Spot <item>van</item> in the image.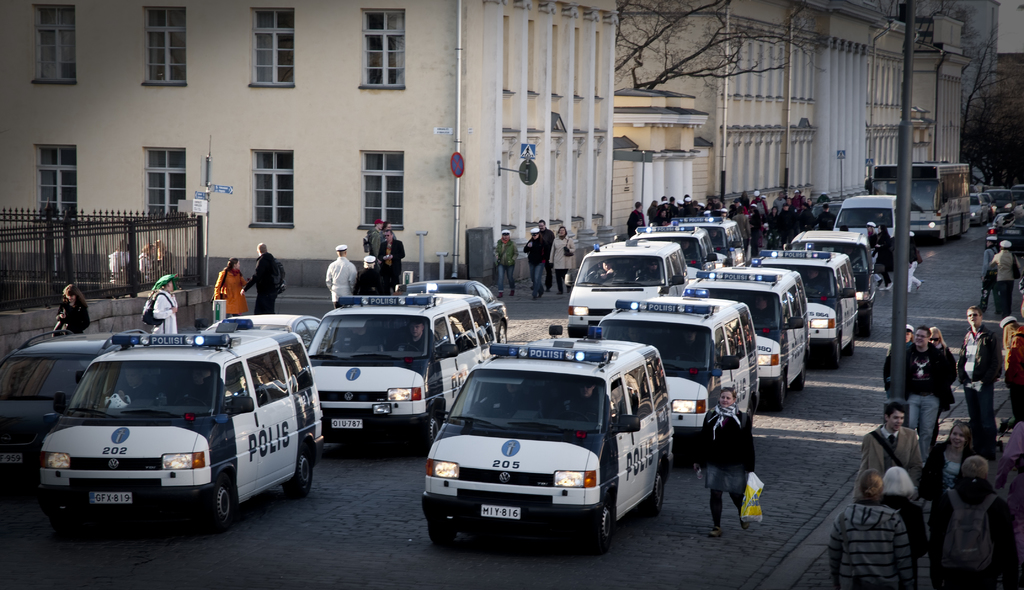
<item>van</item> found at left=590, top=290, right=758, bottom=459.
